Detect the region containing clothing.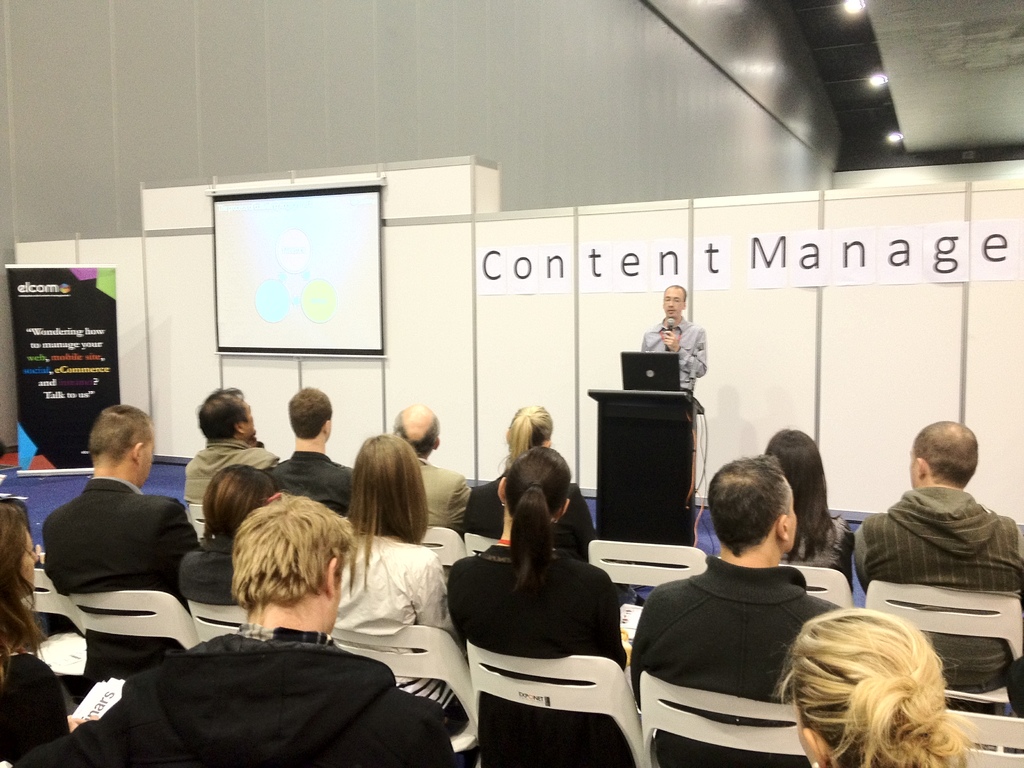
{"left": 834, "top": 469, "right": 1017, "bottom": 625}.
